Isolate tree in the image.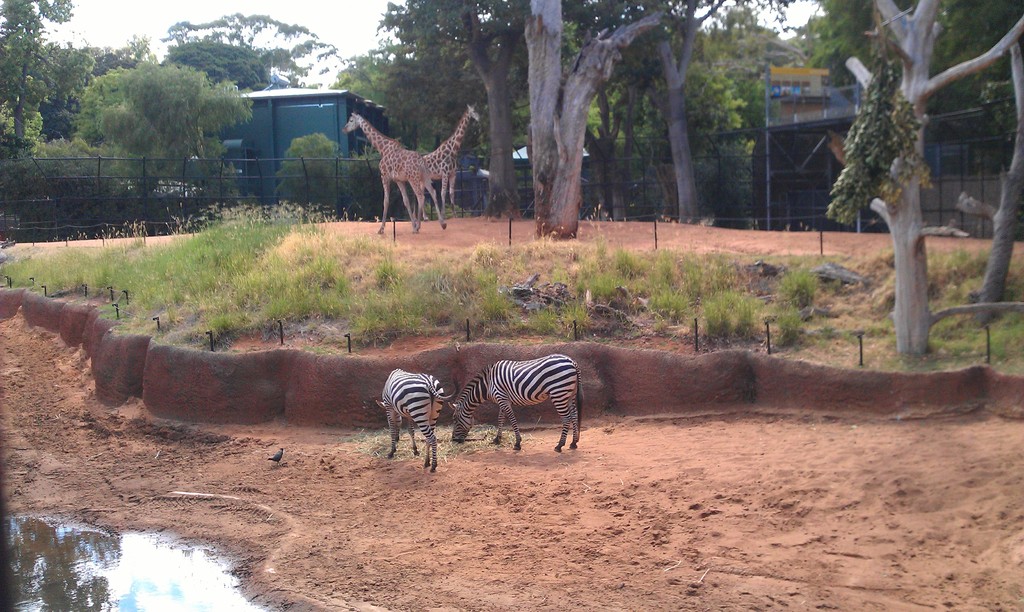
Isolated region: <box>434,0,531,214</box>.
